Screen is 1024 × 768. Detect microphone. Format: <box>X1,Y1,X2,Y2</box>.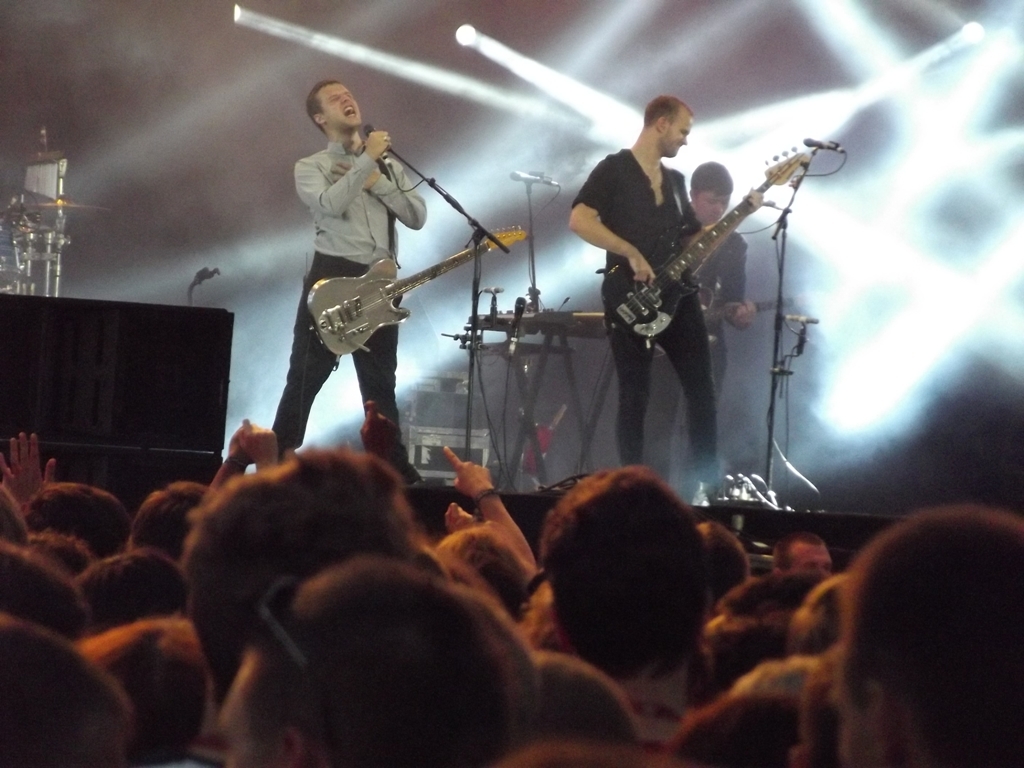
<box>805,133,841,151</box>.
